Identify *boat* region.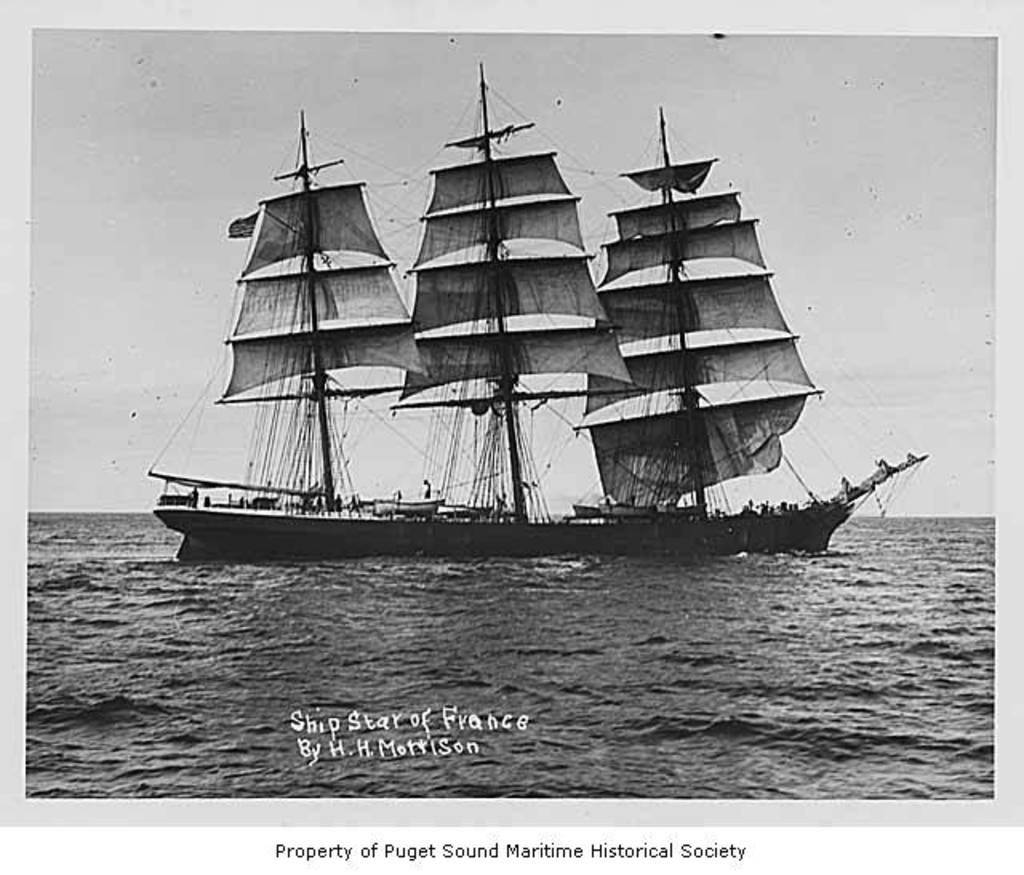
Region: [x1=123, y1=88, x2=931, y2=587].
